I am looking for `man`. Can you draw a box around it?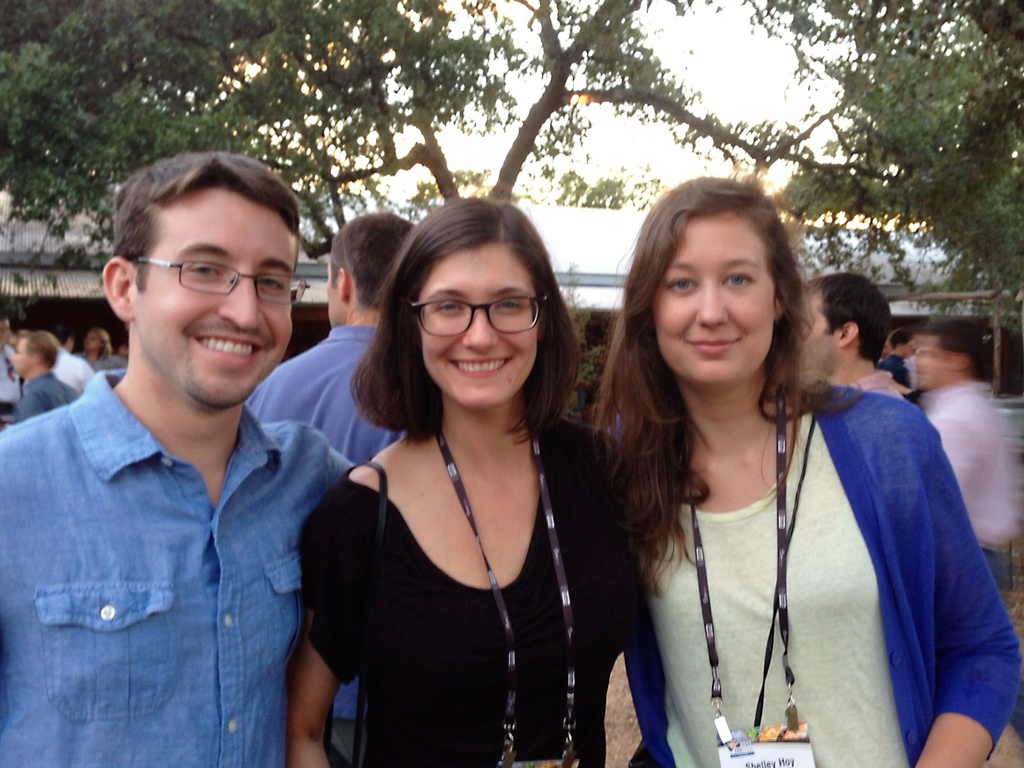
Sure, the bounding box is [56,320,95,397].
